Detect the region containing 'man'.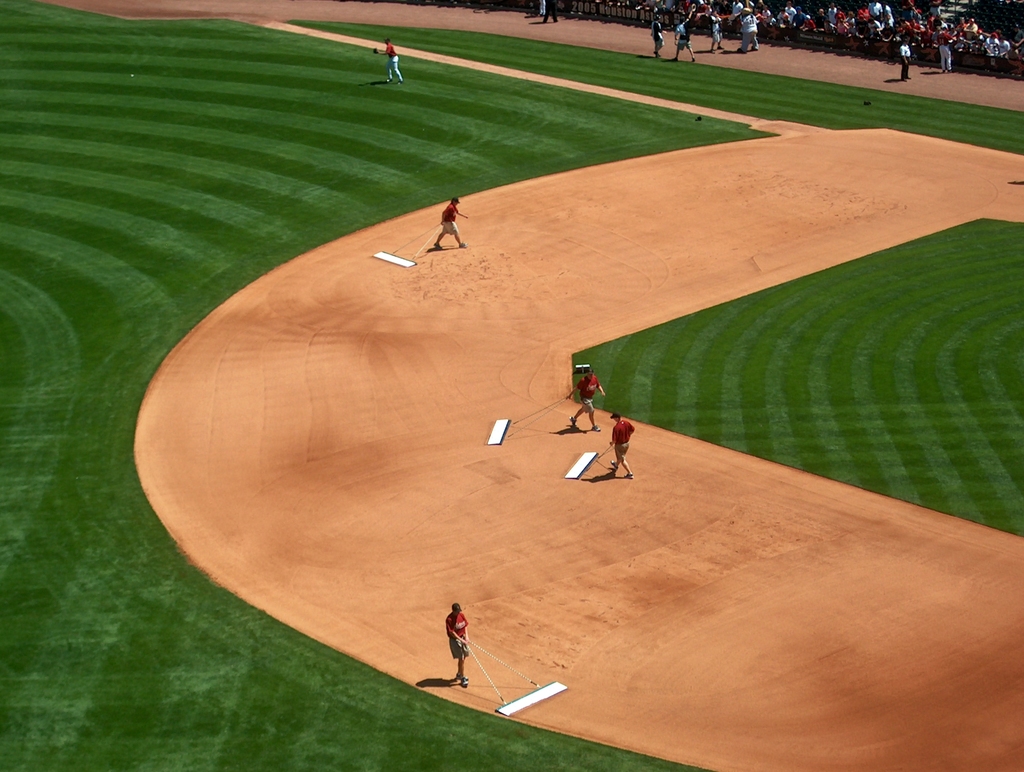
{"x1": 602, "y1": 411, "x2": 635, "y2": 481}.
